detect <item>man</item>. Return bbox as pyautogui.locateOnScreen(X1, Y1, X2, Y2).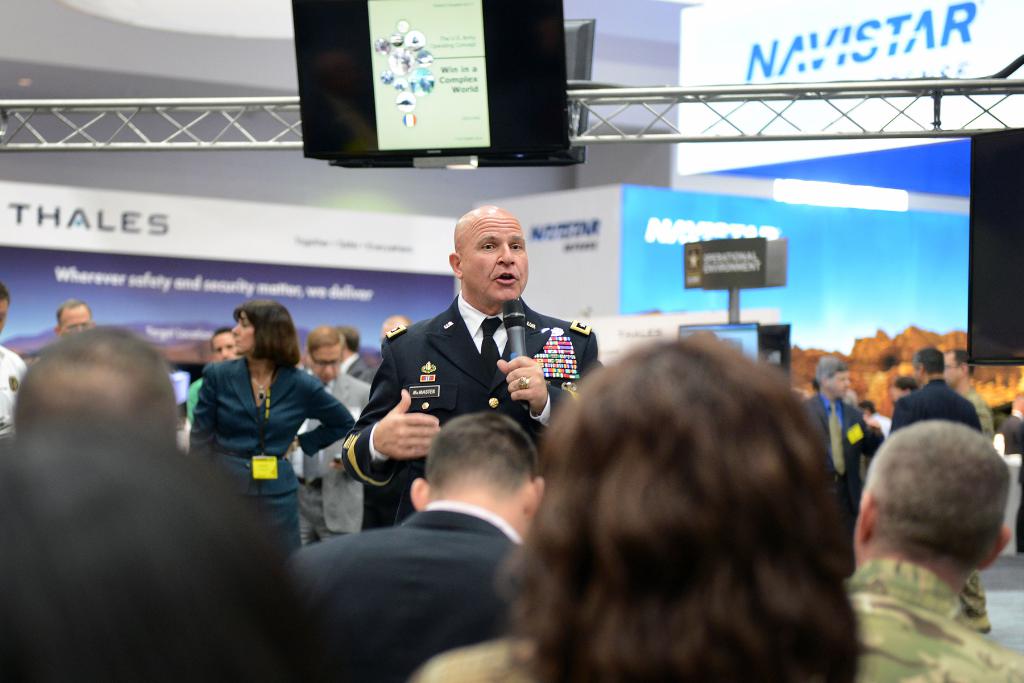
pyautogui.locateOnScreen(945, 353, 998, 634).
